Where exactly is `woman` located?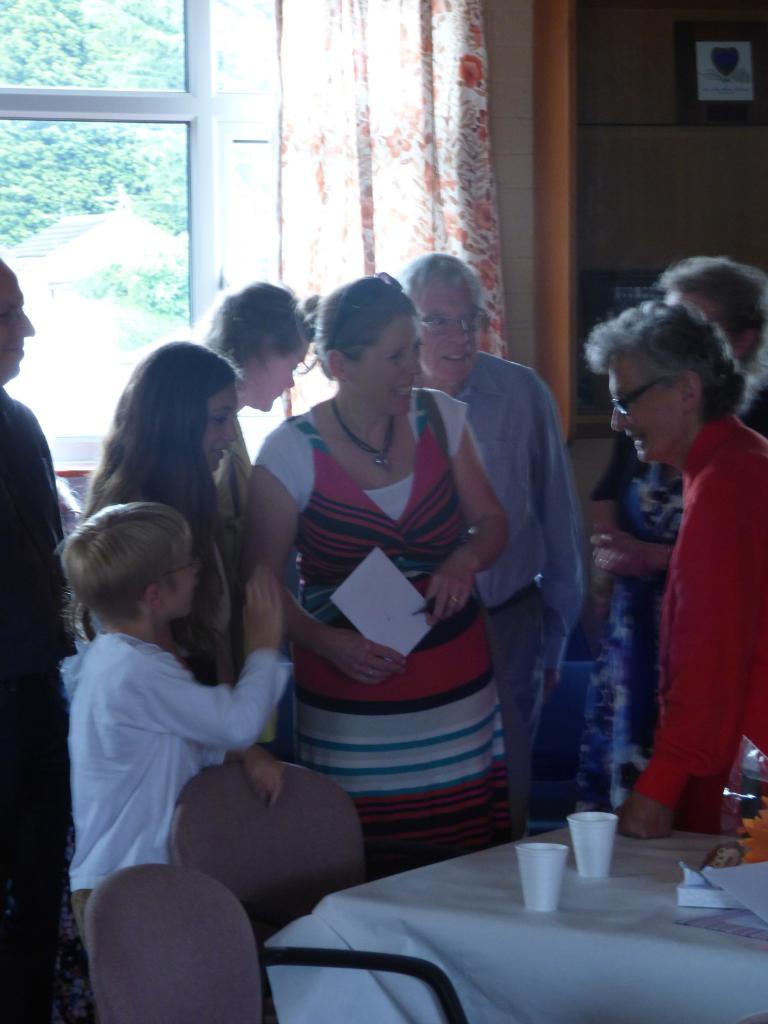
Its bounding box is (x1=572, y1=300, x2=767, y2=838).
